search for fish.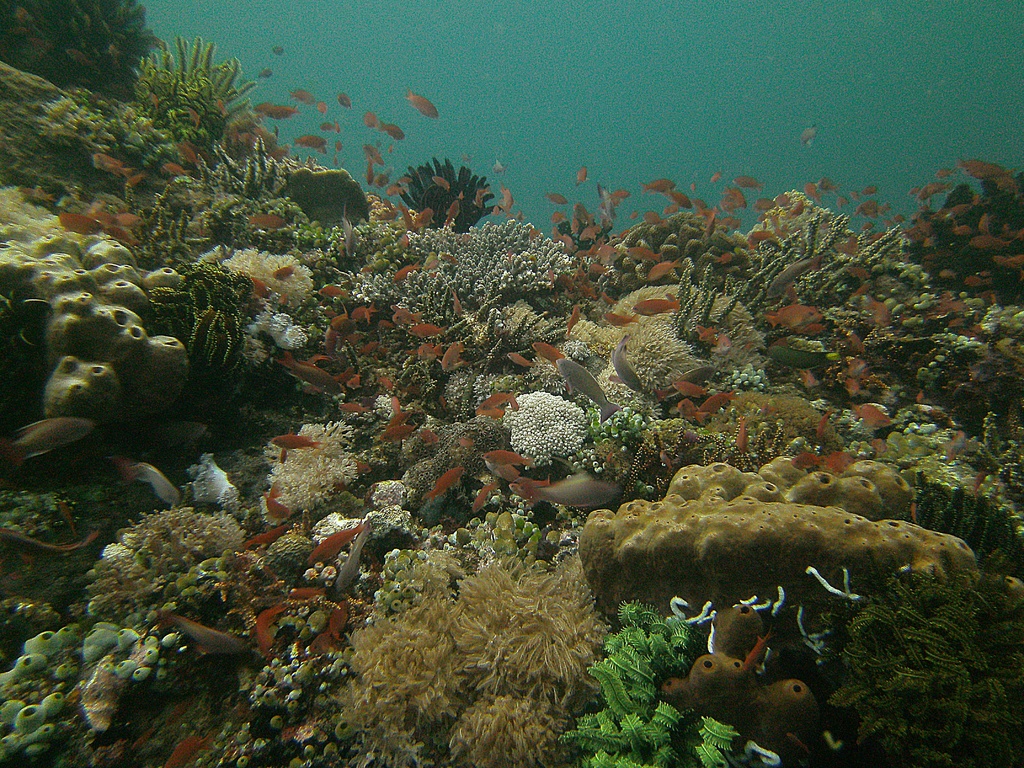
Found at x1=338 y1=92 x2=351 y2=111.
